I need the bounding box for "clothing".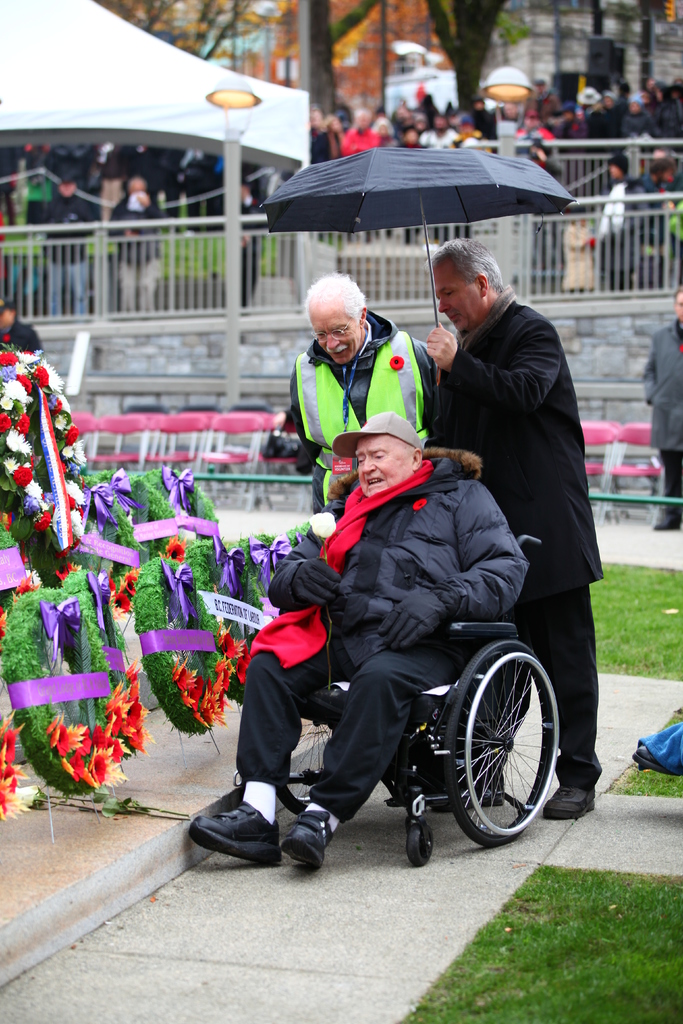
Here it is: l=593, t=175, r=626, b=271.
